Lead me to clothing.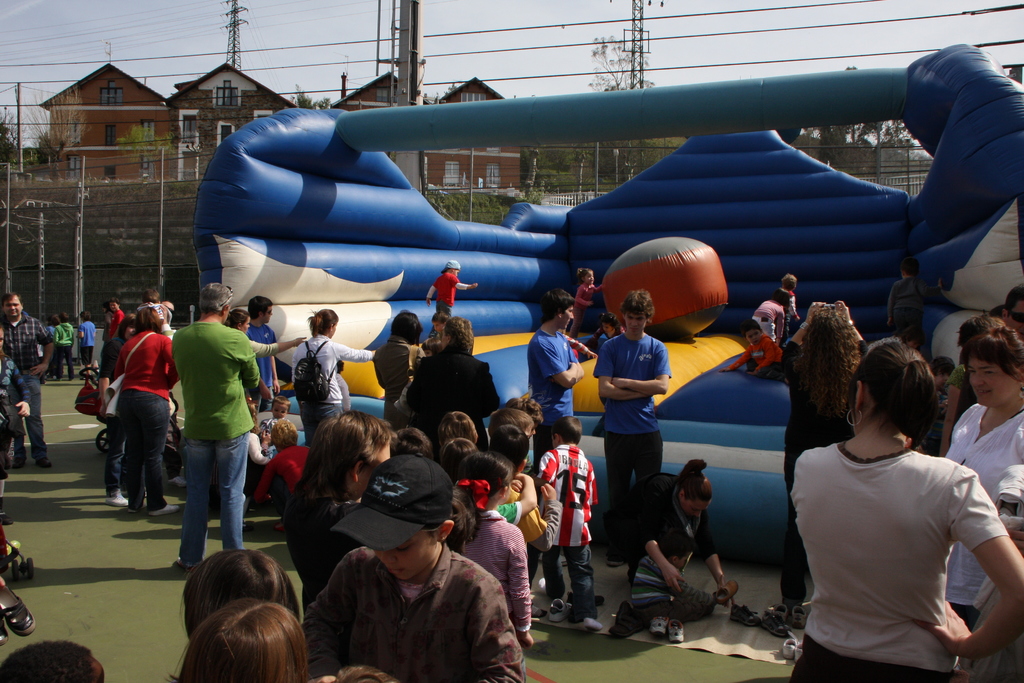
Lead to [509, 479, 546, 577].
